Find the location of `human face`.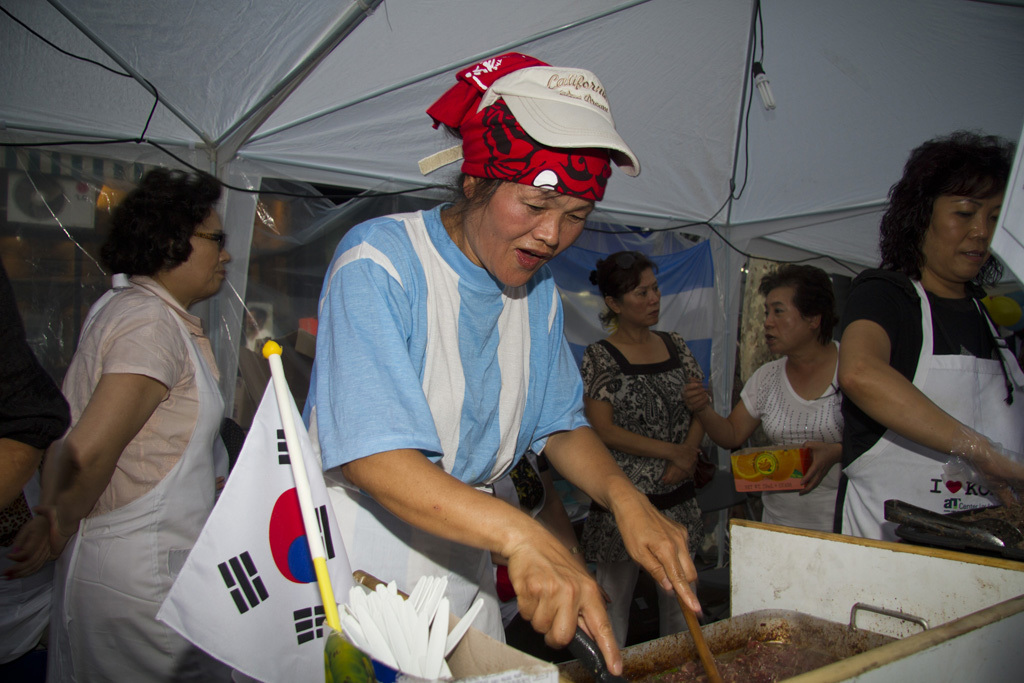
Location: (472,187,596,290).
